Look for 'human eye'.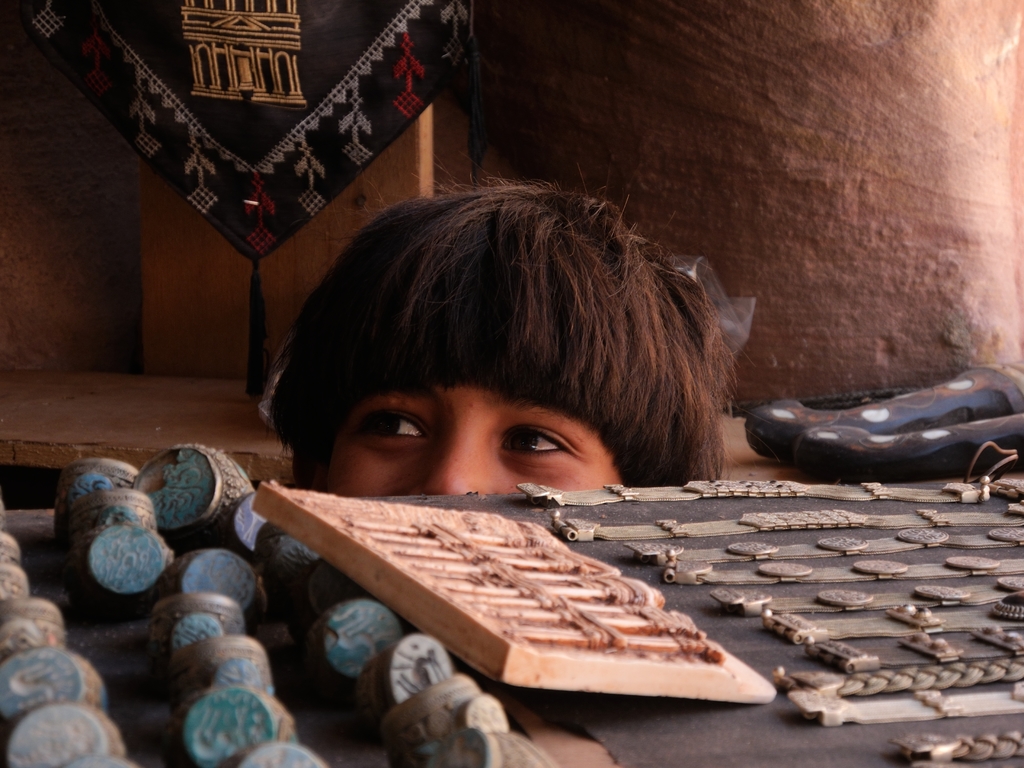
Found: left=355, top=404, right=427, bottom=442.
